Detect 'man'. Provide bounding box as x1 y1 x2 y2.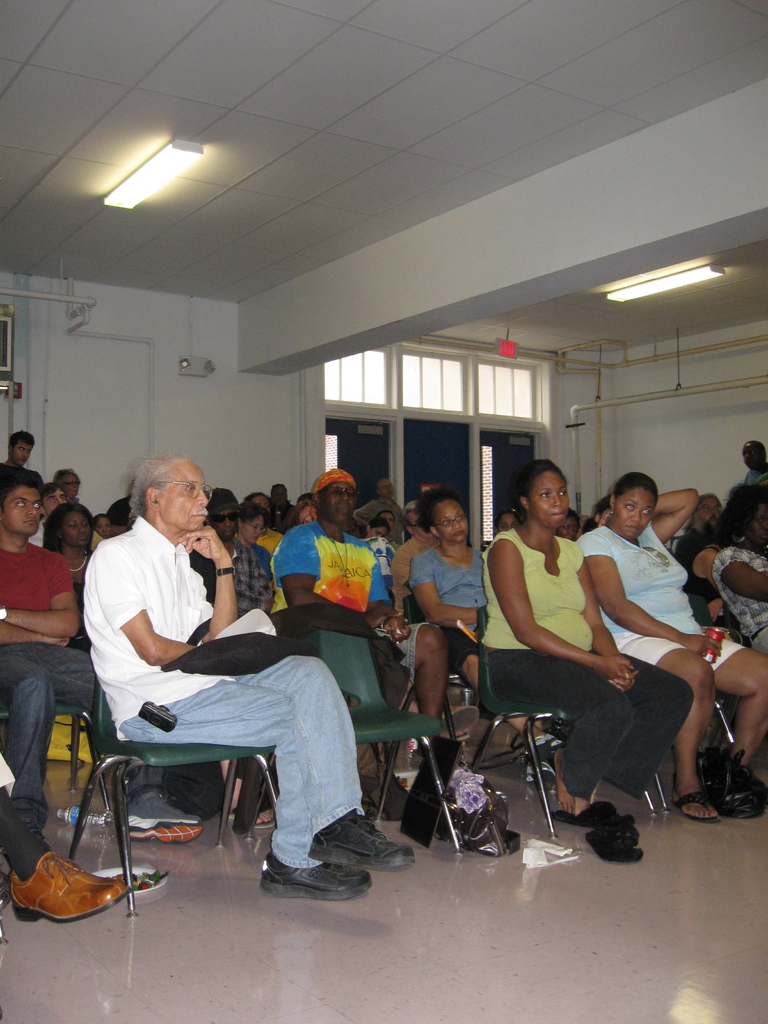
0 479 204 911.
